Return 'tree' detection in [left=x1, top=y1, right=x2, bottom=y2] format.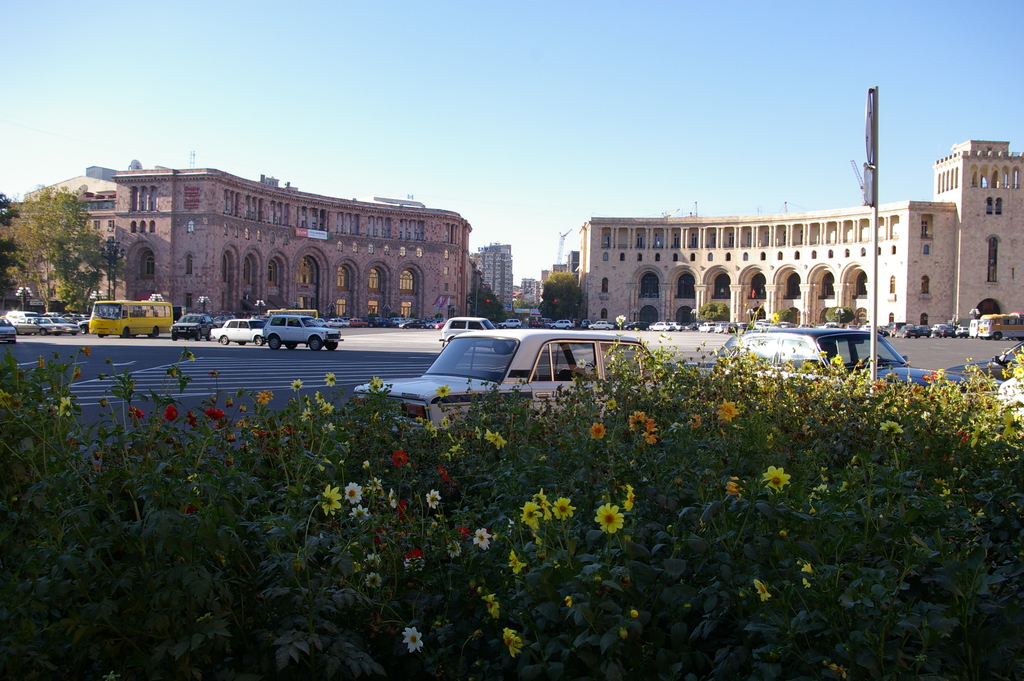
[left=13, top=172, right=90, bottom=296].
